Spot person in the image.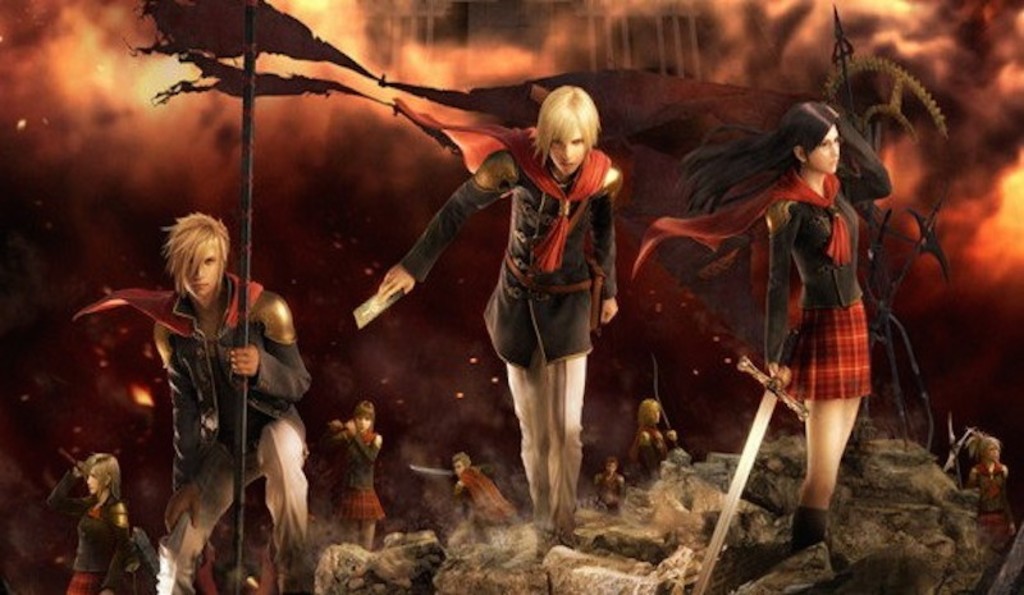
person found at select_region(319, 397, 379, 554).
